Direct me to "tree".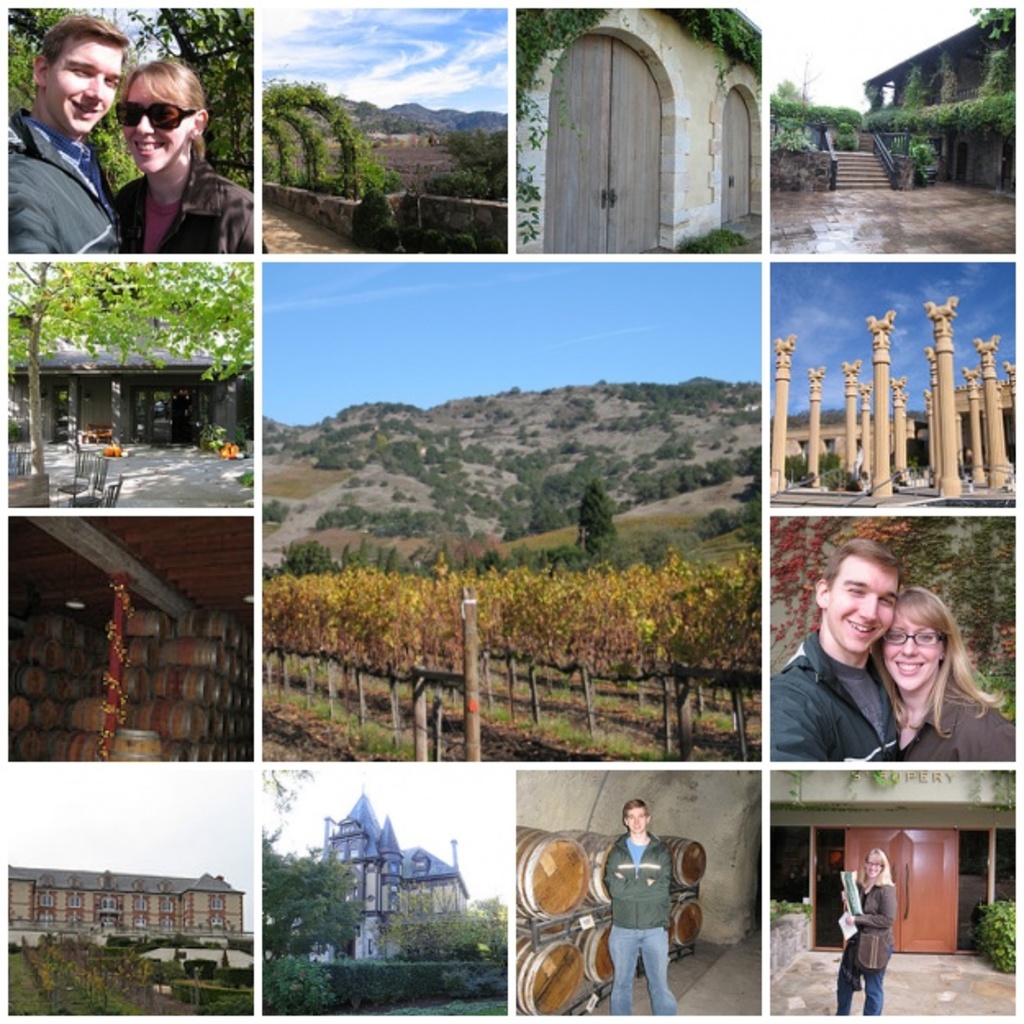
Direction: bbox(262, 513, 760, 752).
